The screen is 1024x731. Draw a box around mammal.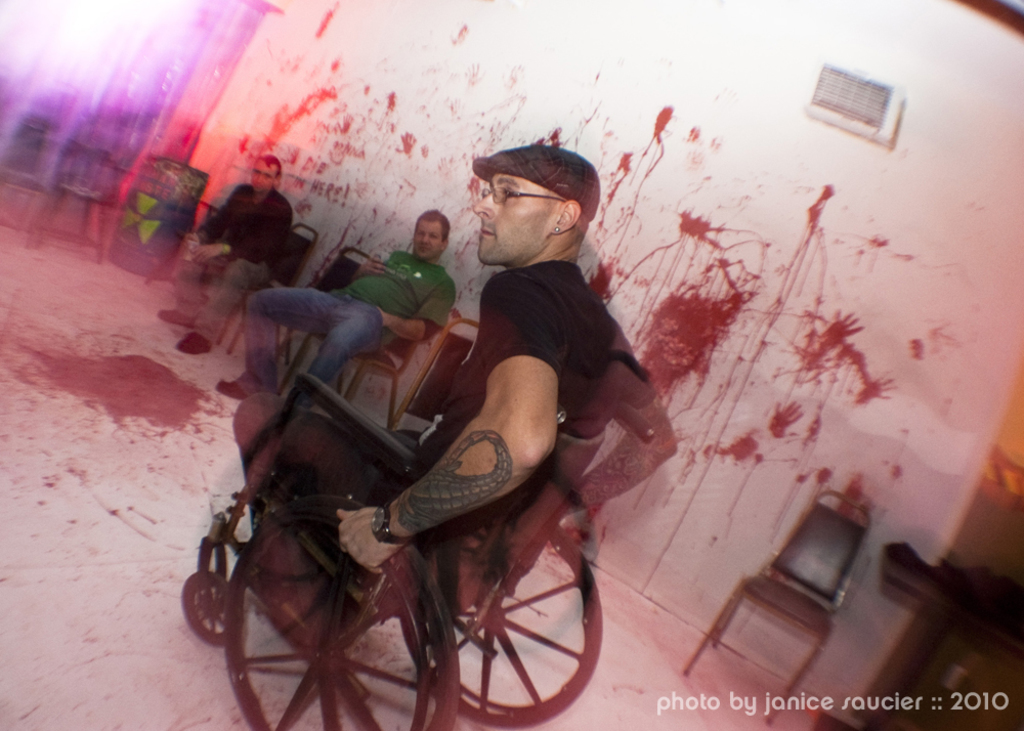
l=183, t=131, r=730, b=726.
